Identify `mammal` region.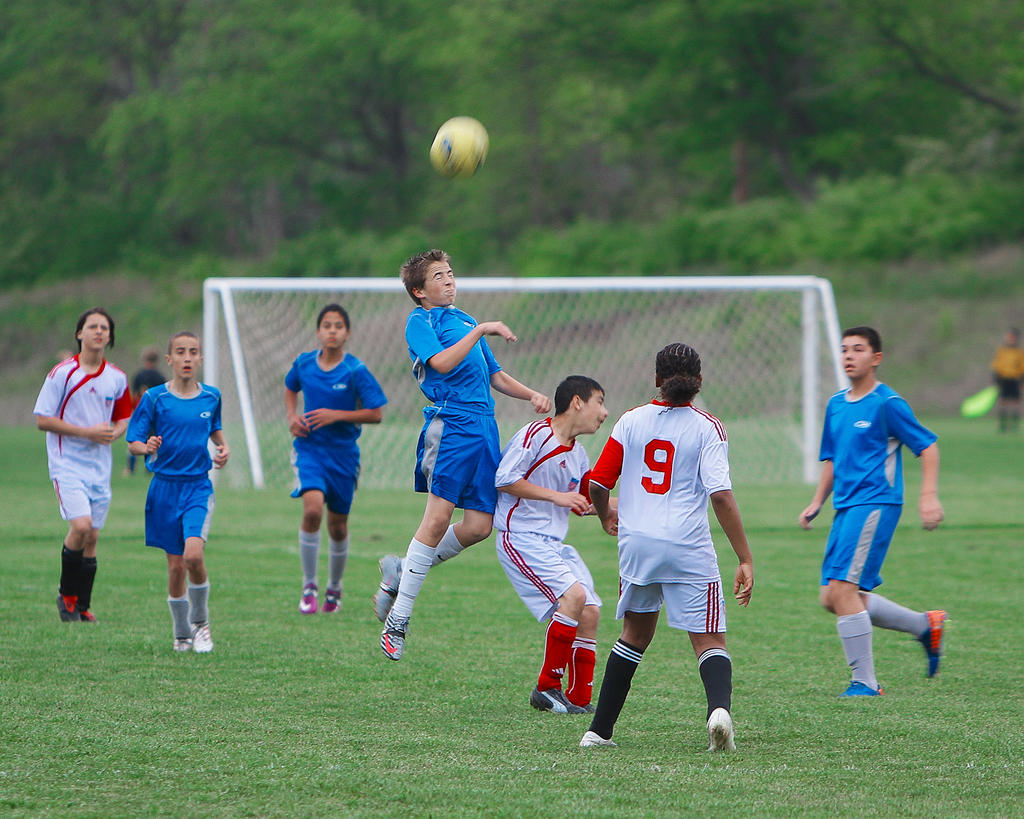
Region: (577,336,756,722).
